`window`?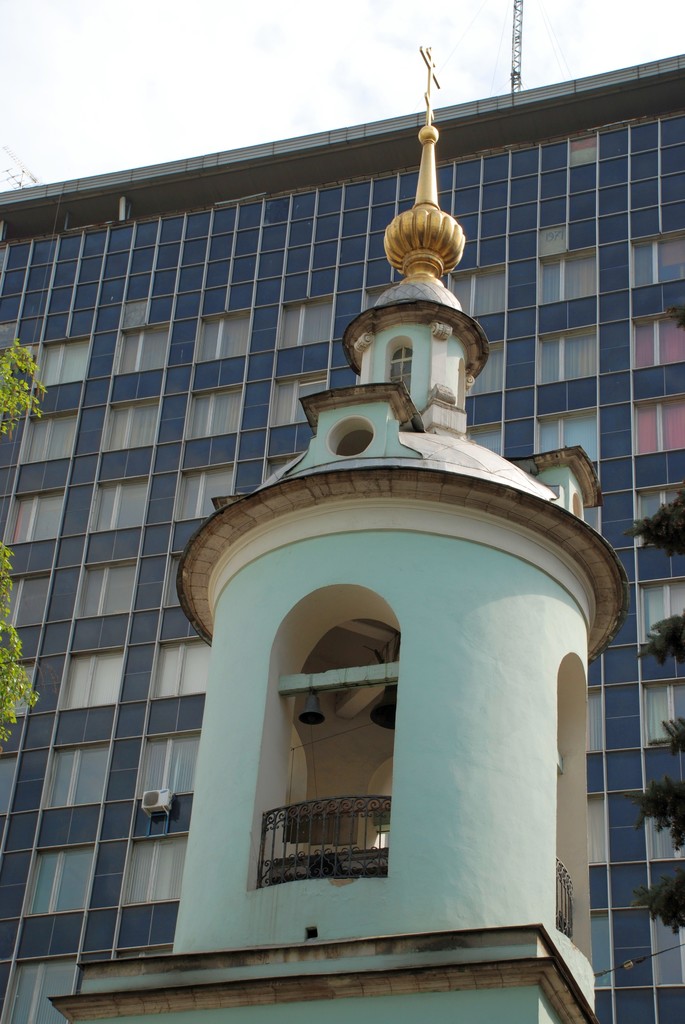
Rect(651, 915, 684, 991)
